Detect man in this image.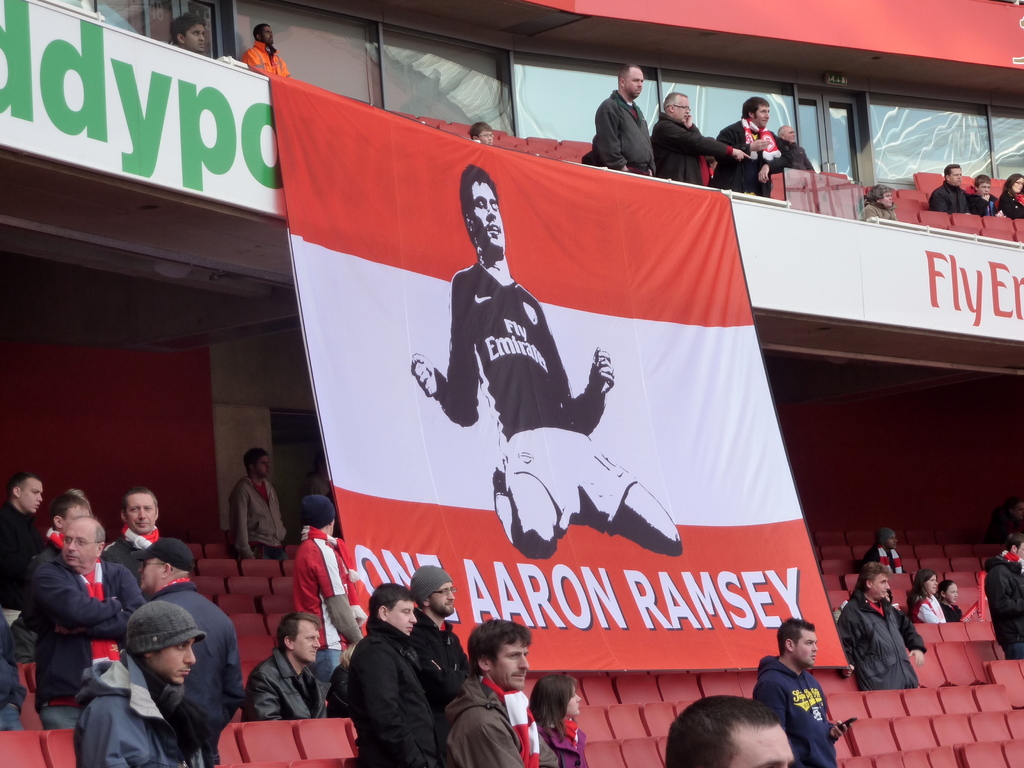
Detection: (x1=242, y1=608, x2=331, y2=722).
